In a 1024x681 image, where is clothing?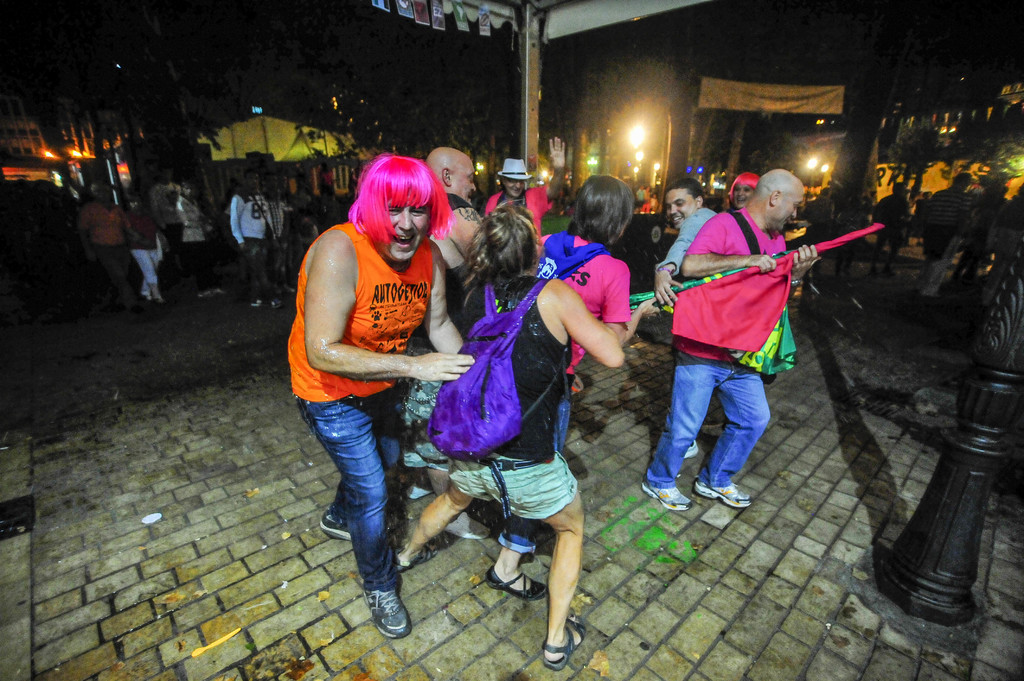
(438, 281, 584, 524).
